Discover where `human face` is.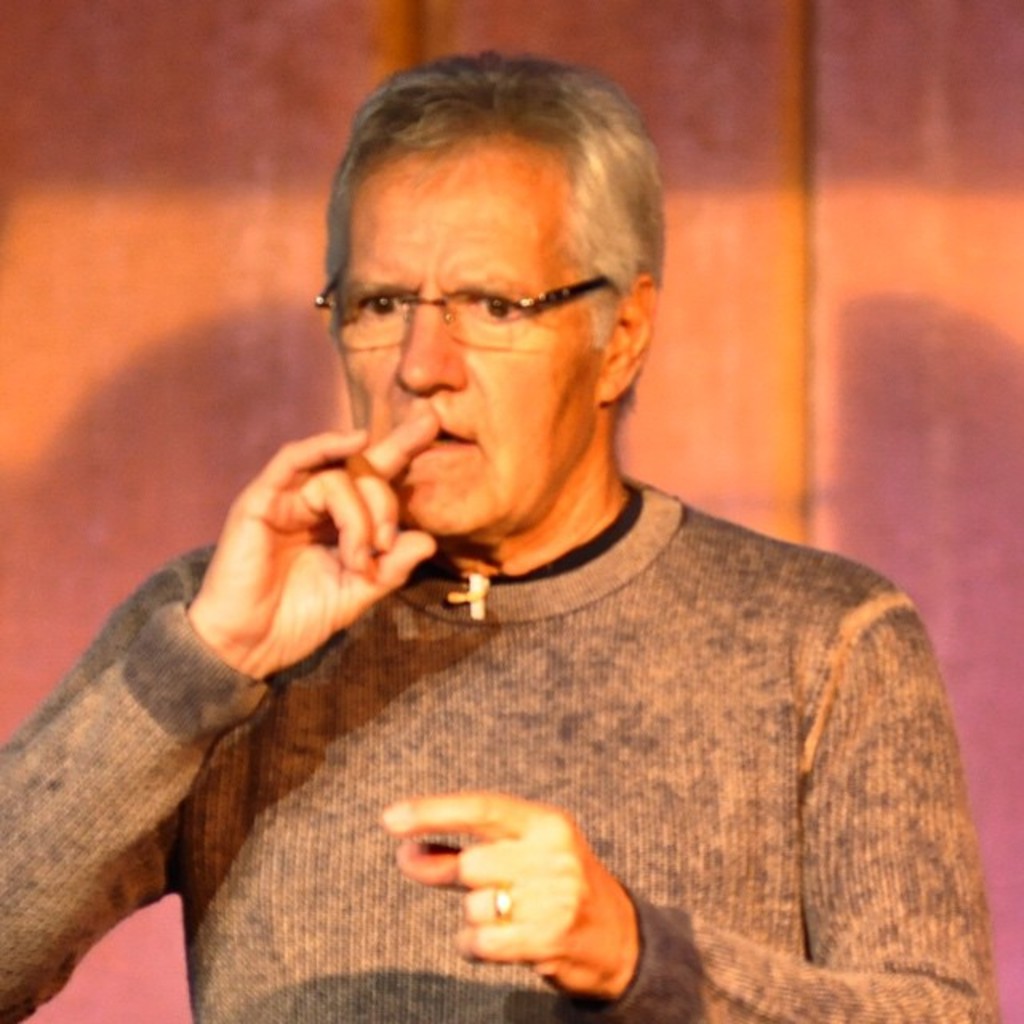
Discovered at <region>336, 139, 598, 542</region>.
